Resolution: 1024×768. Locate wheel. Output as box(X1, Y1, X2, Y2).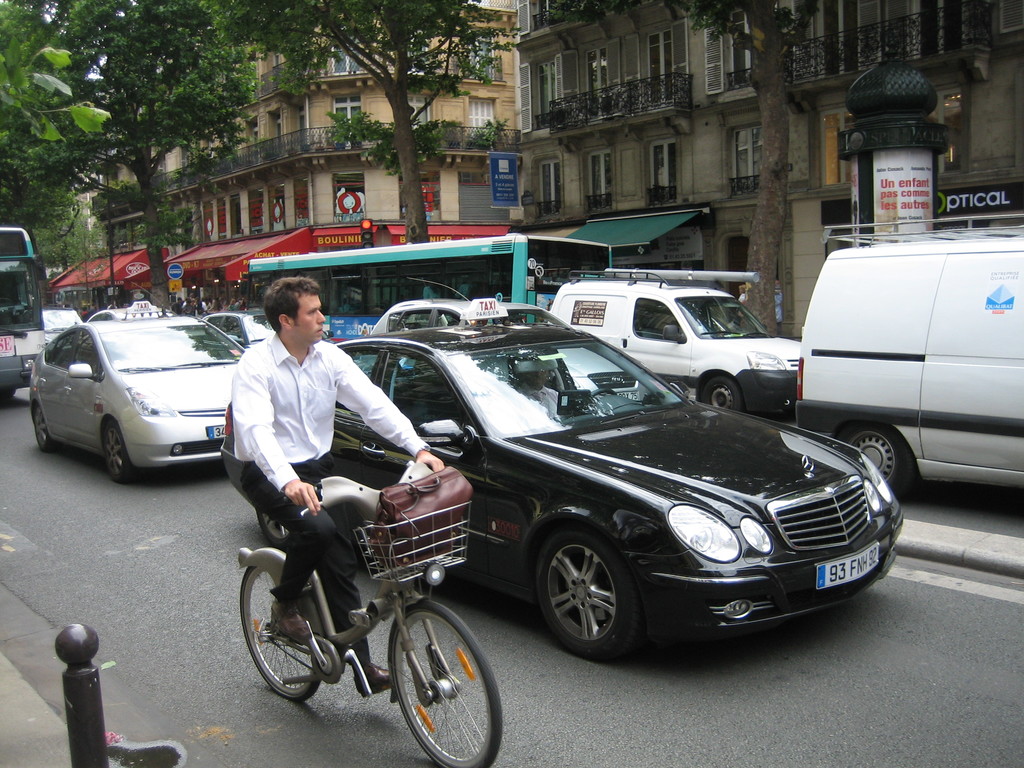
box(704, 374, 742, 410).
